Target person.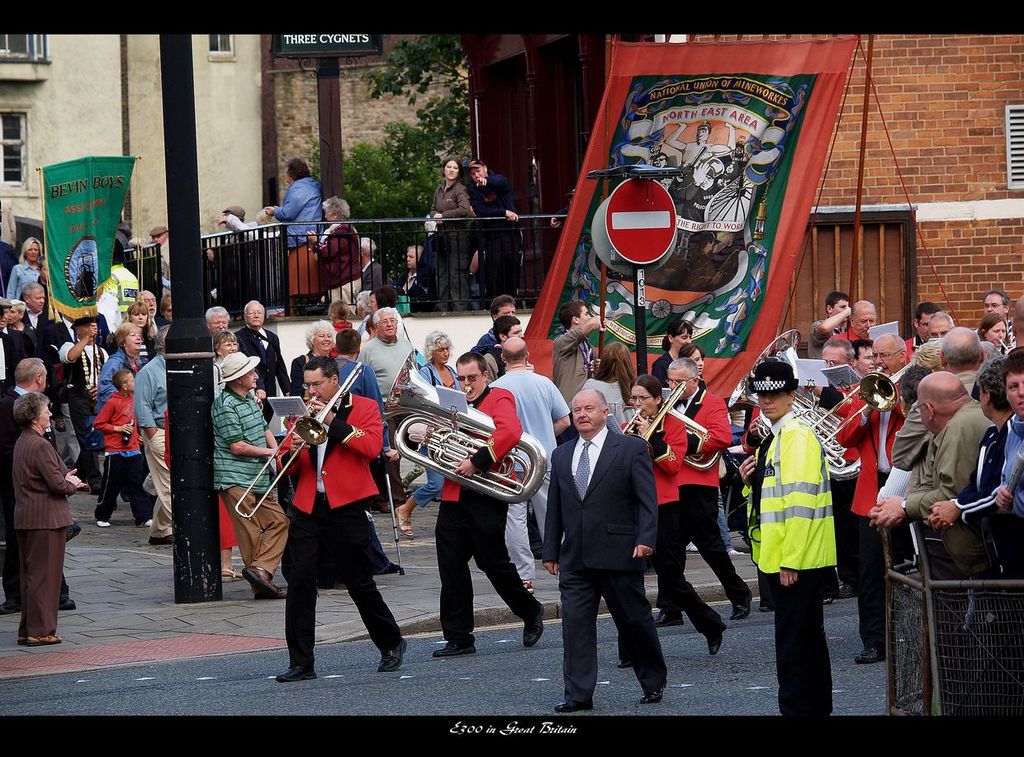
Target region: bbox(4, 389, 86, 650).
